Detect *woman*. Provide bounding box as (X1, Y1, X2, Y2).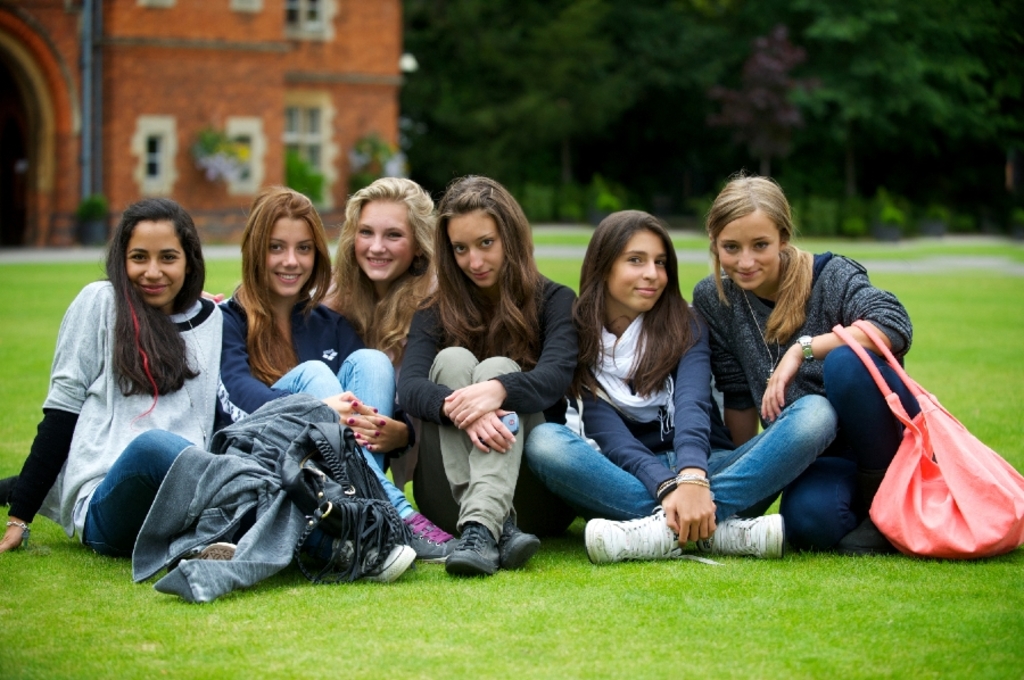
(683, 167, 926, 554).
